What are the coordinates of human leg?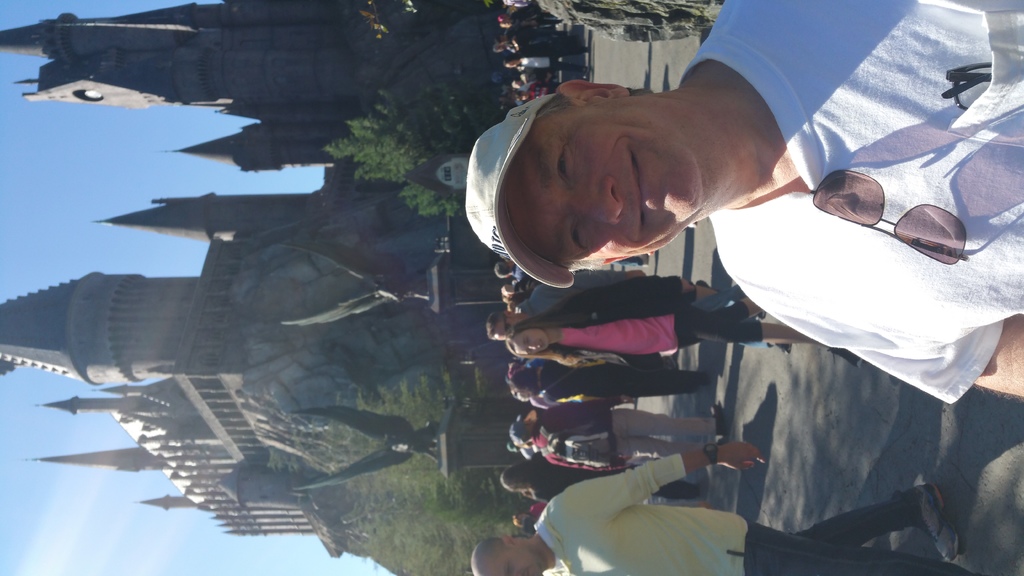
l=797, t=483, r=962, b=558.
